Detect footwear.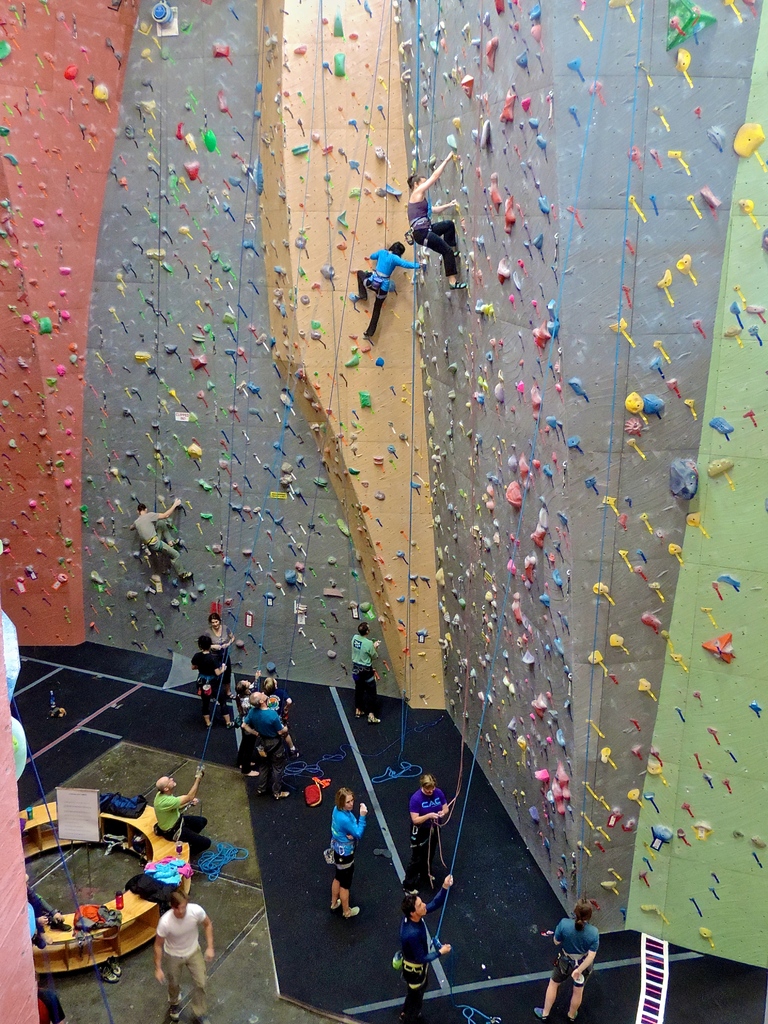
Detected at box=[207, 721, 213, 730].
